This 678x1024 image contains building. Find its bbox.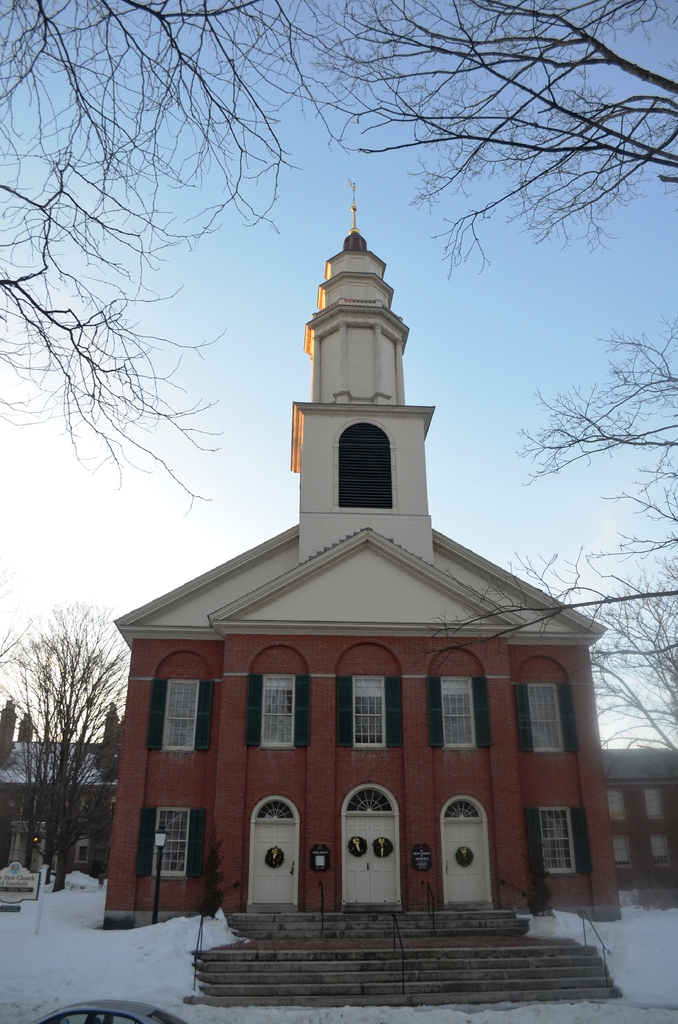
<bbox>601, 749, 677, 895</bbox>.
